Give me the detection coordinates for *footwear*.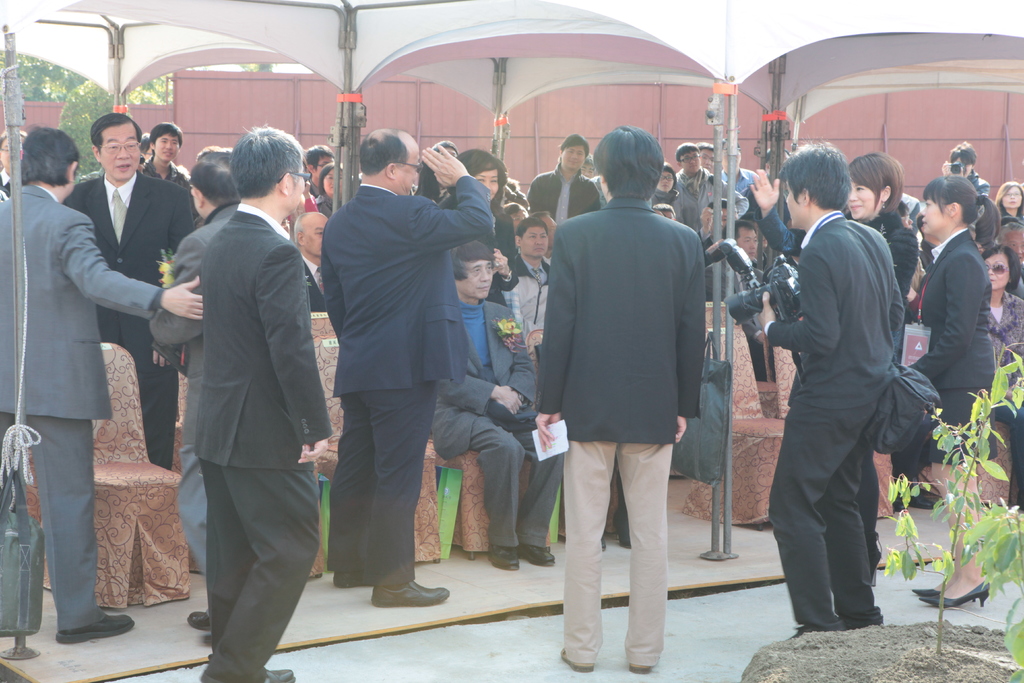
187/612/216/628.
